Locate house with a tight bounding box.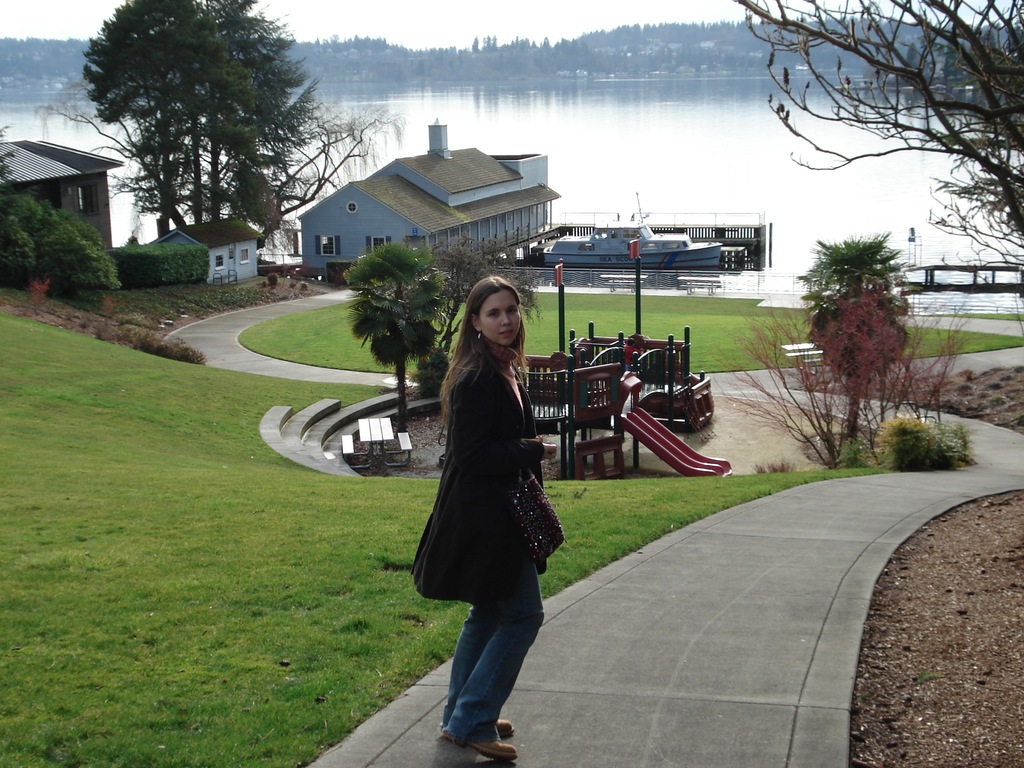
pyautogui.locateOnScreen(297, 120, 565, 291).
